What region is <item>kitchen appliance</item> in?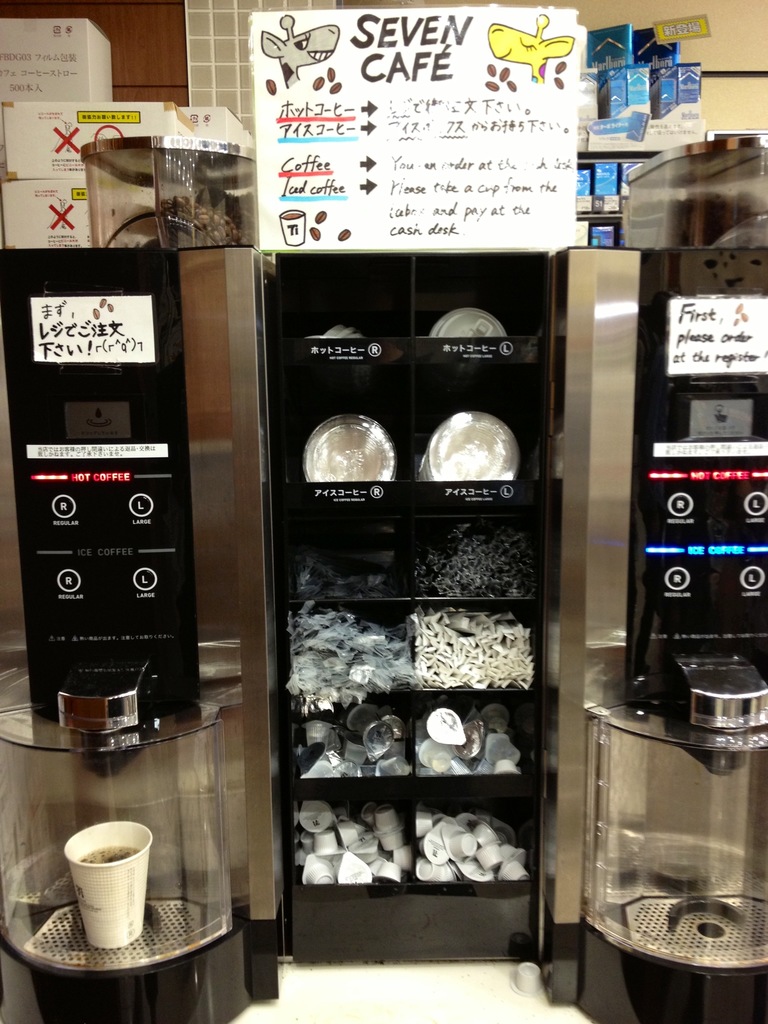
box(556, 134, 767, 1023).
